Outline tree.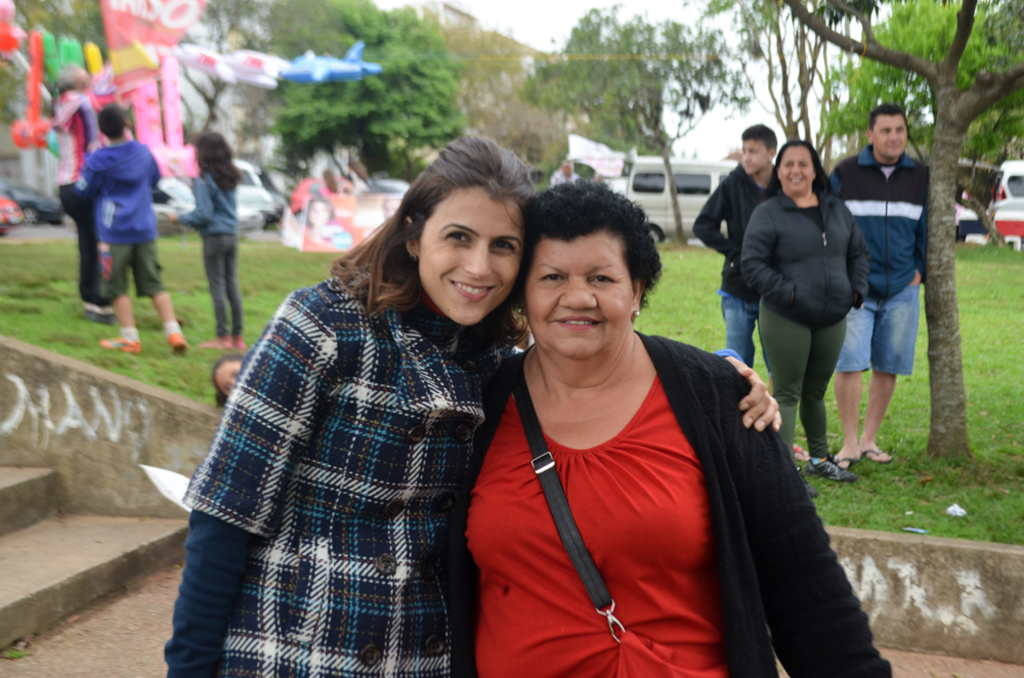
Outline: [508,0,748,251].
